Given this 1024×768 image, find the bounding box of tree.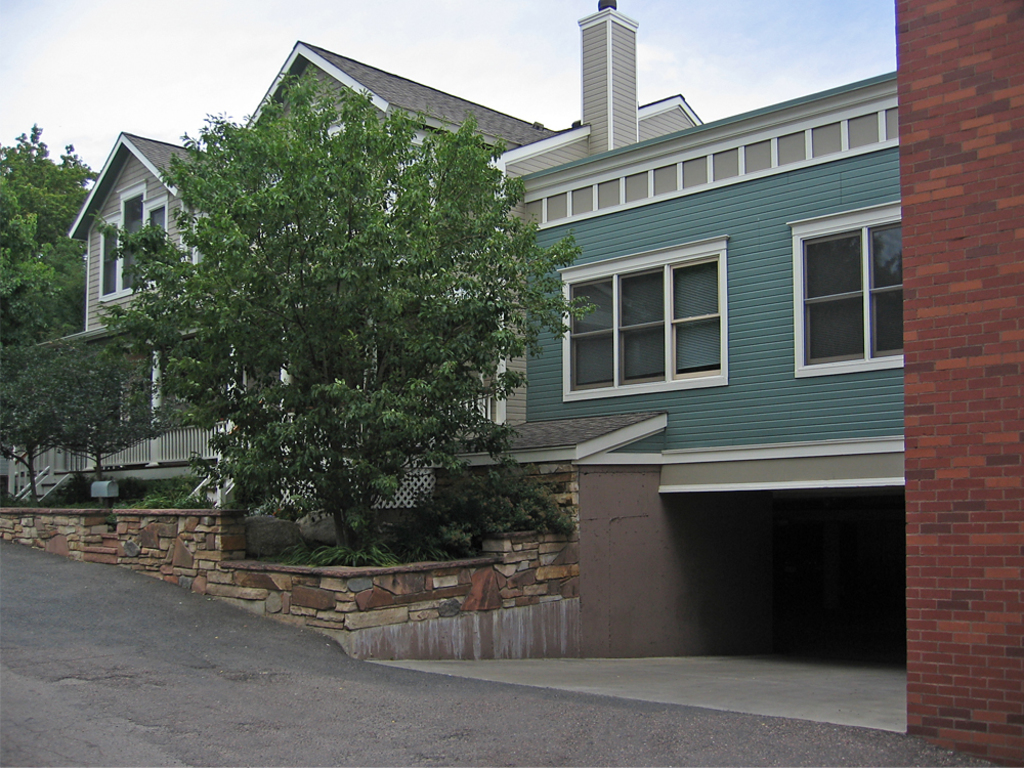
region(120, 32, 551, 571).
